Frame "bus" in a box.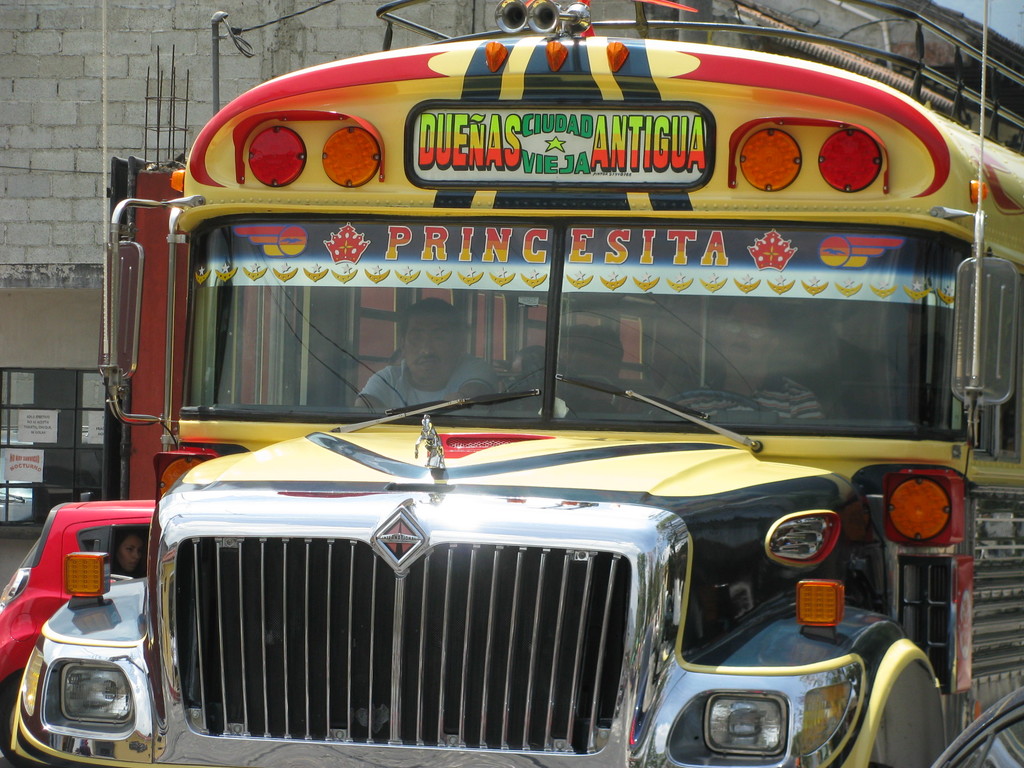
(0,0,1023,767).
